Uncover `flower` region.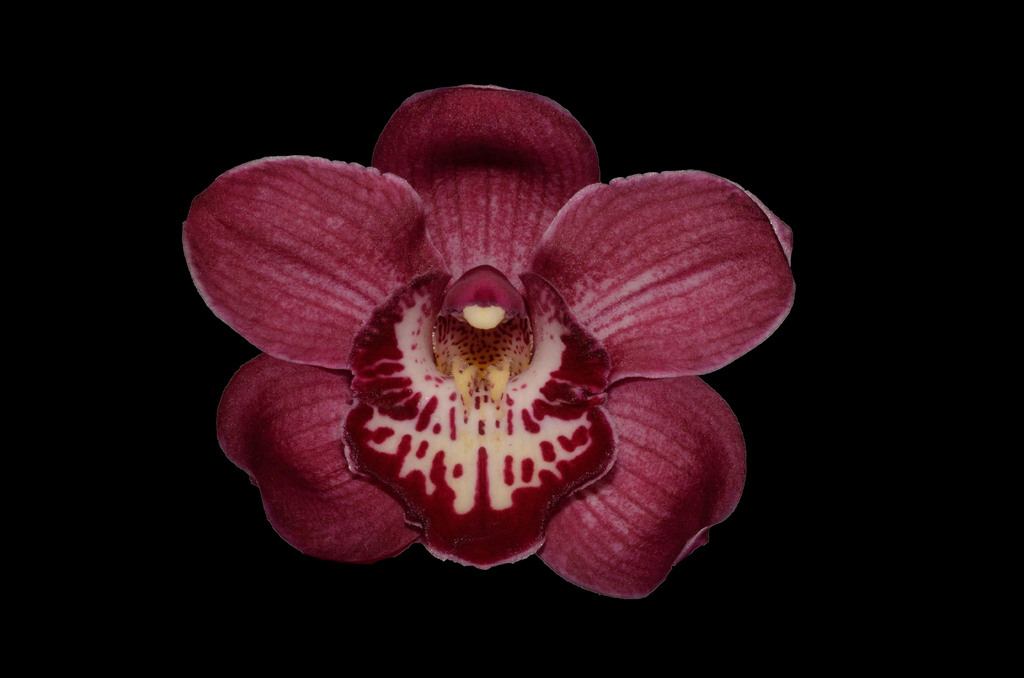
Uncovered: l=170, t=109, r=764, b=599.
